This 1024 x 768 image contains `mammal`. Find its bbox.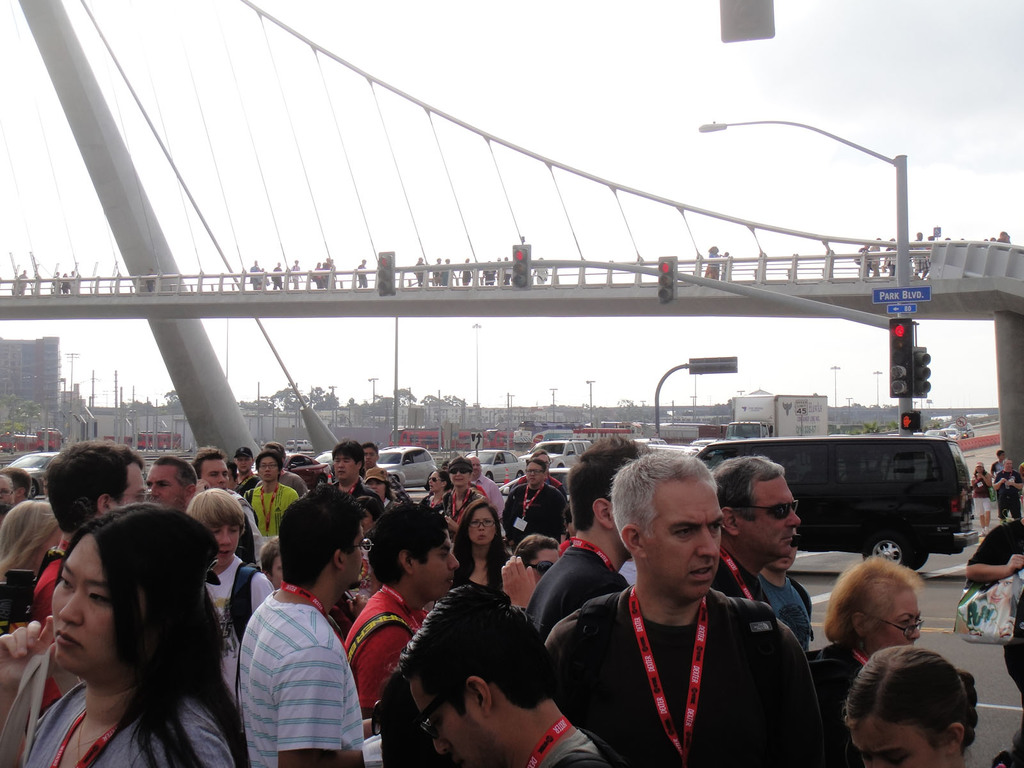
451,494,512,588.
